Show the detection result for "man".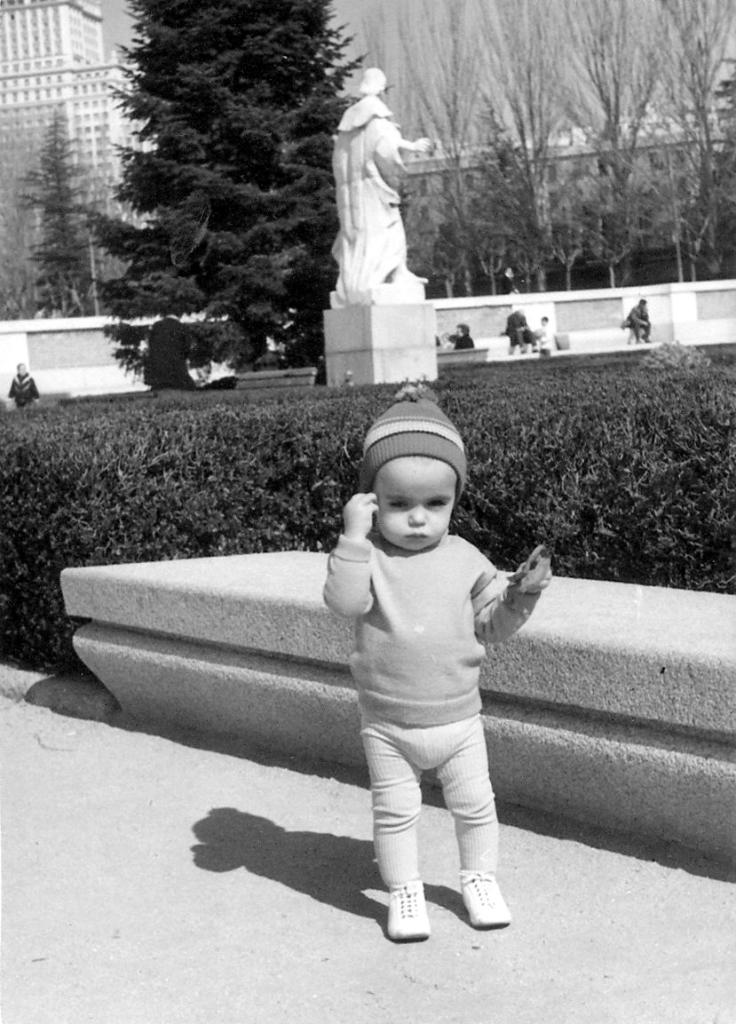
625, 296, 652, 344.
